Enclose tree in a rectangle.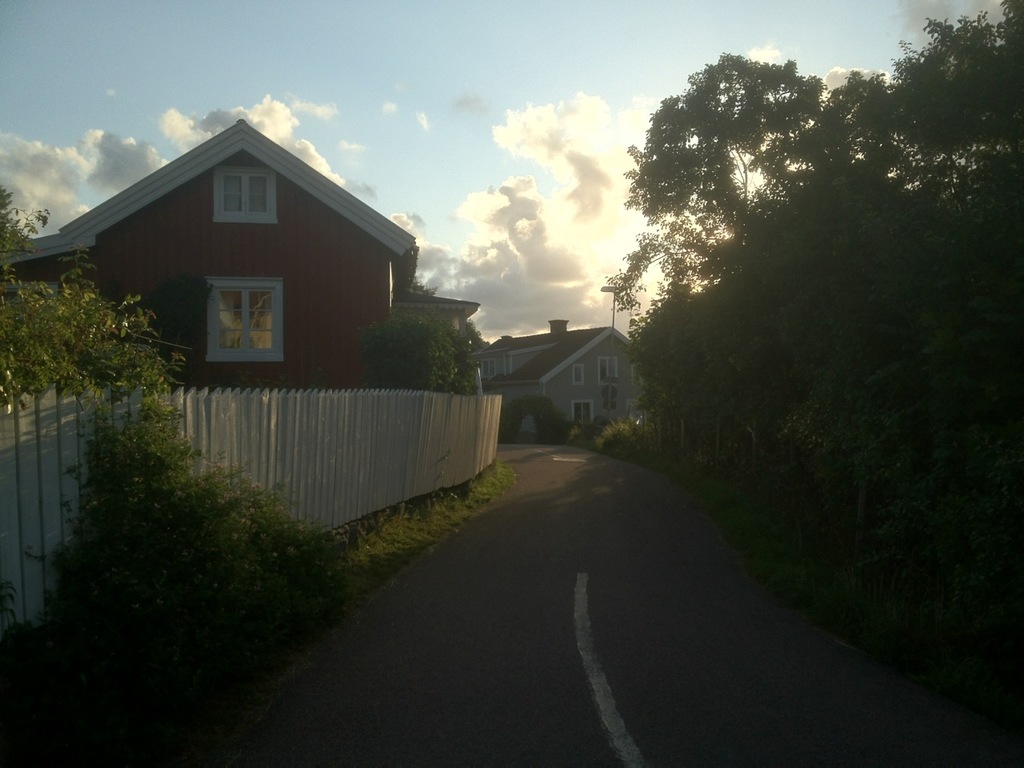
bbox=[0, 166, 182, 460].
